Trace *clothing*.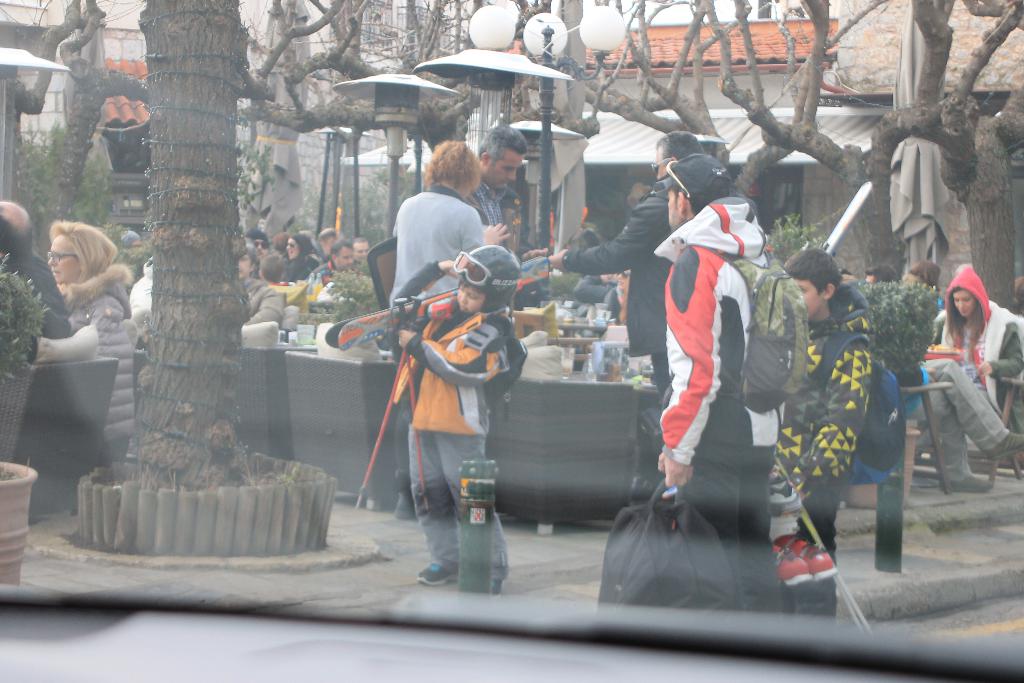
Traced to <bbox>653, 199, 790, 612</bbox>.
